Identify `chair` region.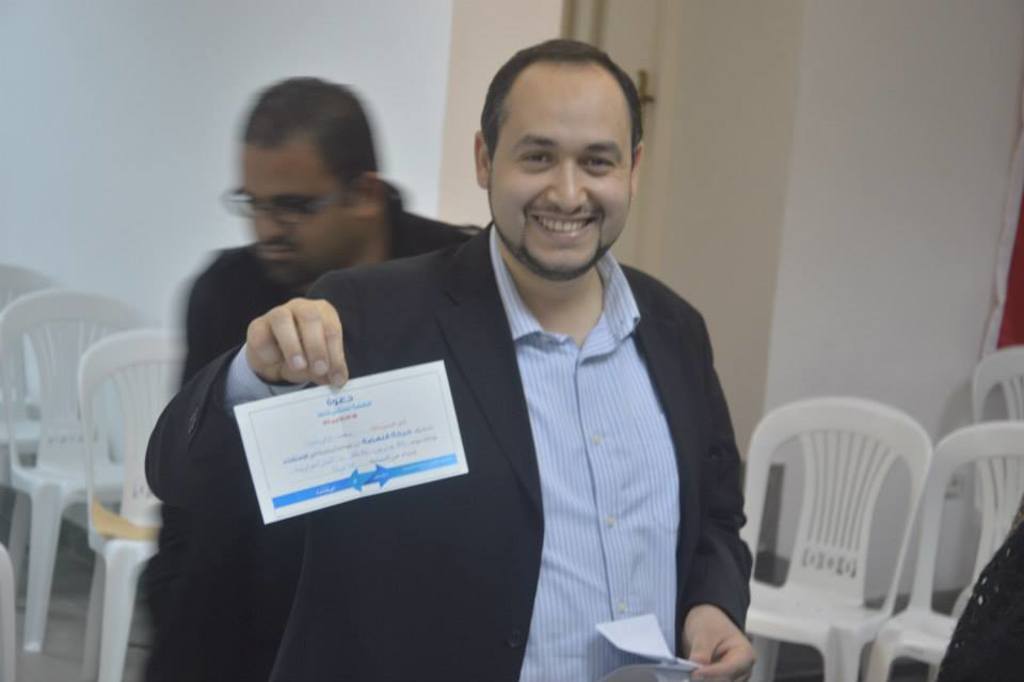
Region: (left=966, top=346, right=1023, bottom=576).
